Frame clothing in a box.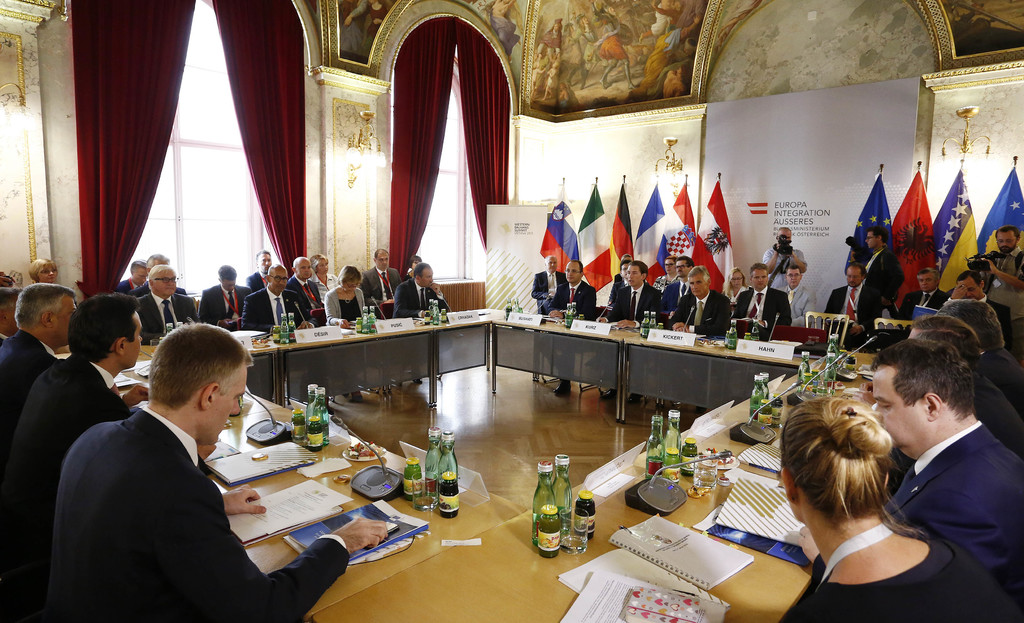
<region>973, 368, 1023, 460</region>.
